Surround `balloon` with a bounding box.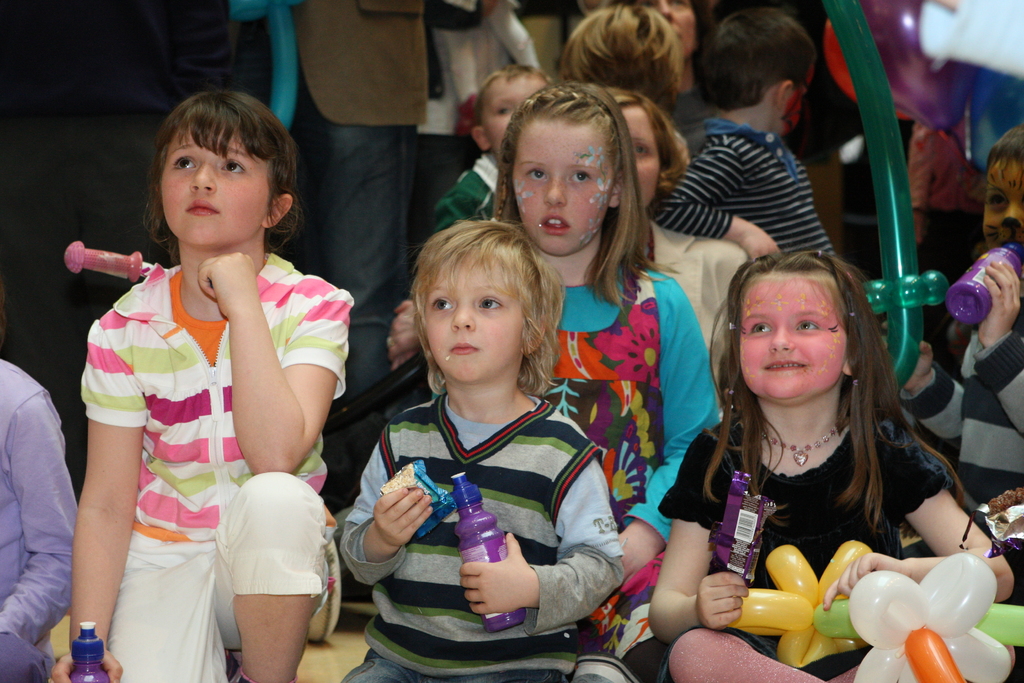
pyautogui.locateOnScreen(734, 543, 1023, 671).
